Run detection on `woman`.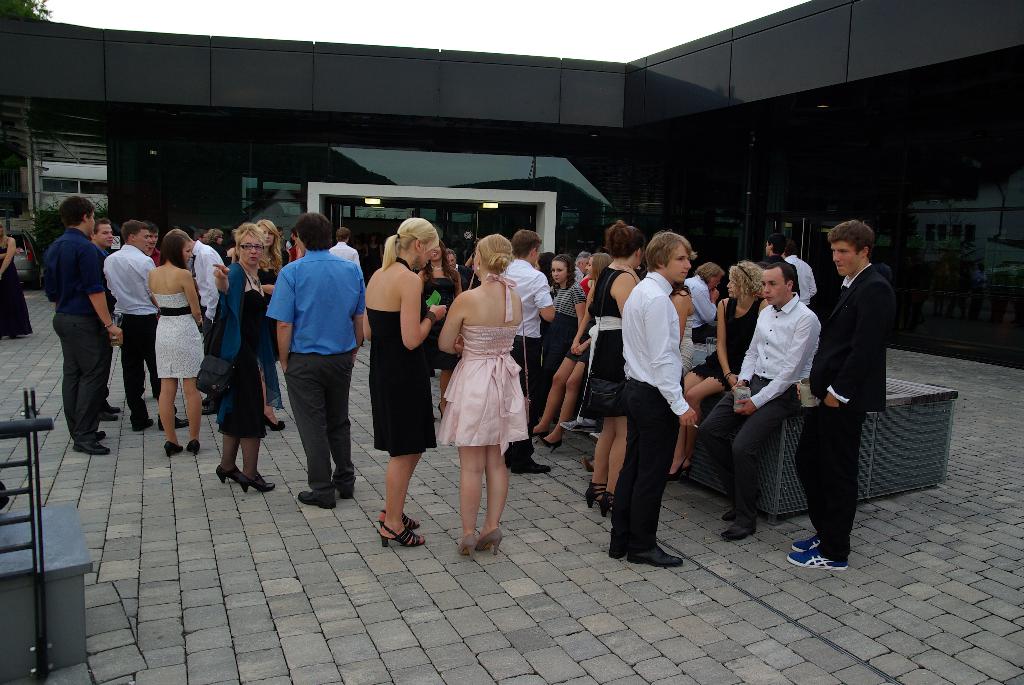
Result: {"left": 0, "top": 223, "right": 33, "bottom": 339}.
